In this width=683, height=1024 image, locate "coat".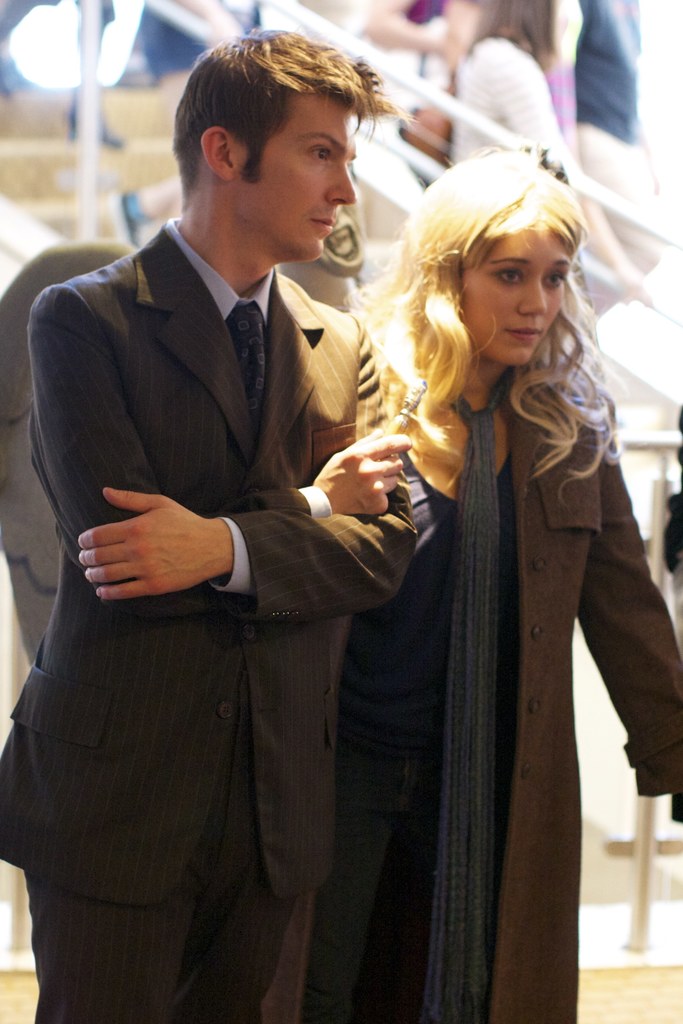
Bounding box: bbox(0, 223, 420, 928).
